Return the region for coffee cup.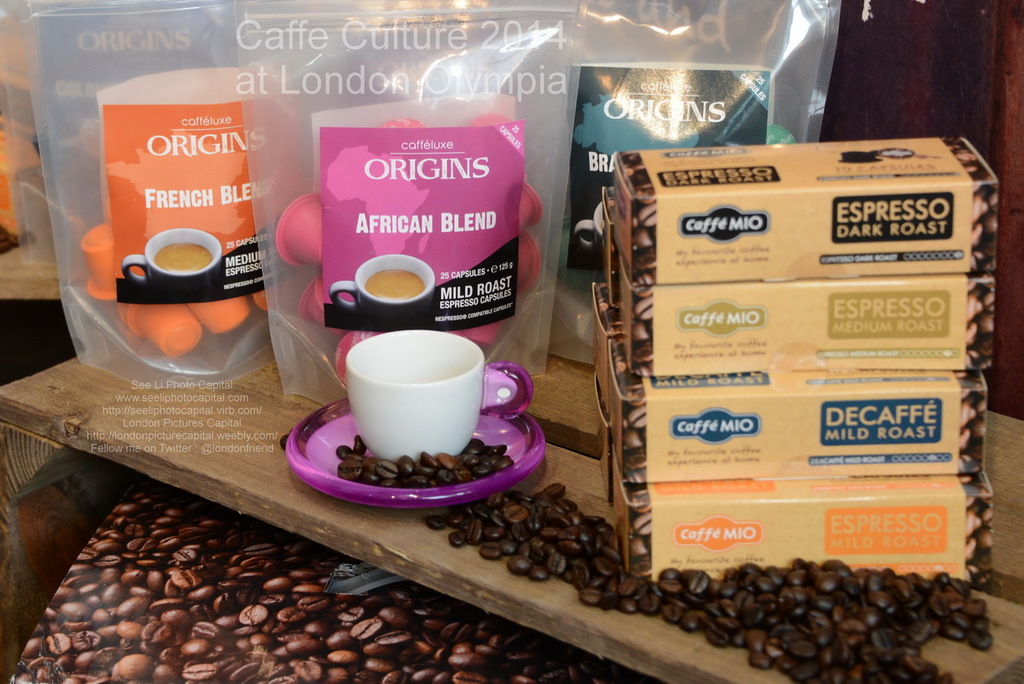
574:204:606:257.
